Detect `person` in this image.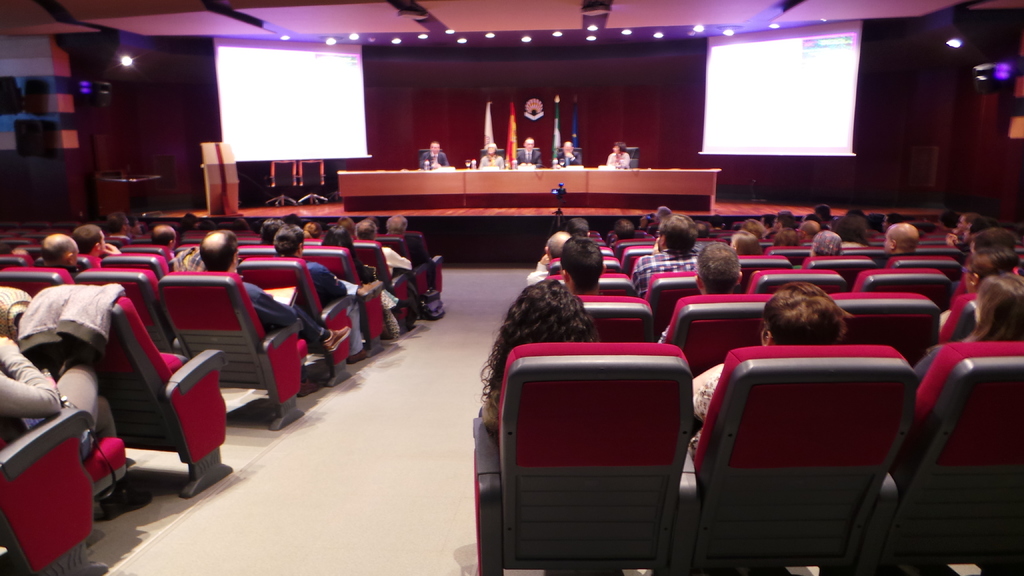
Detection: select_region(912, 271, 1023, 388).
